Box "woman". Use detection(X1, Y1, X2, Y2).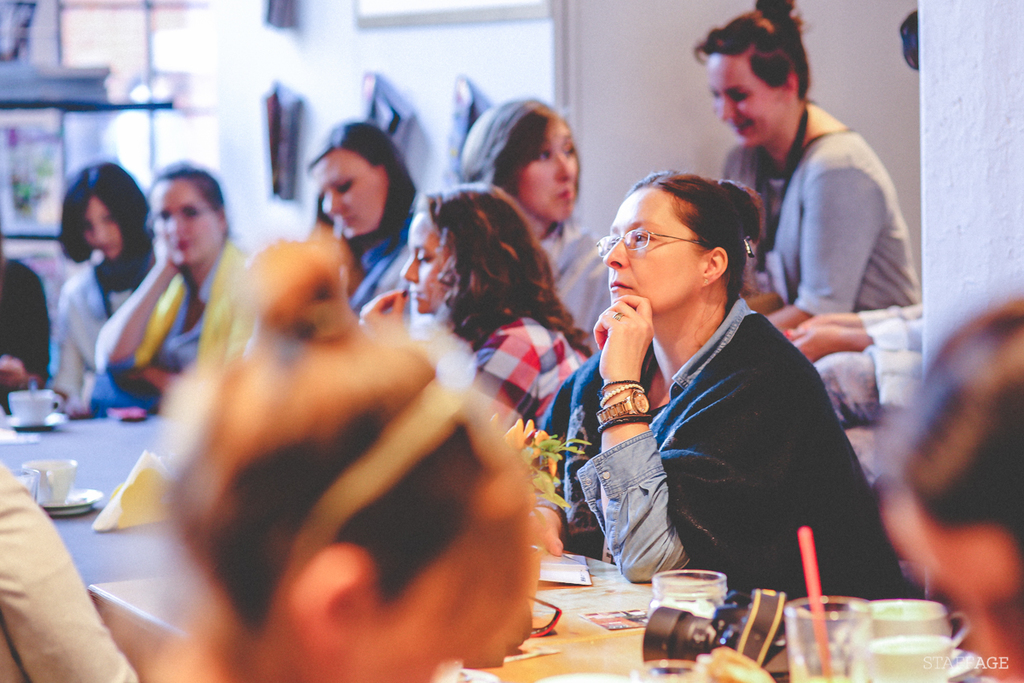
detection(305, 116, 422, 314).
